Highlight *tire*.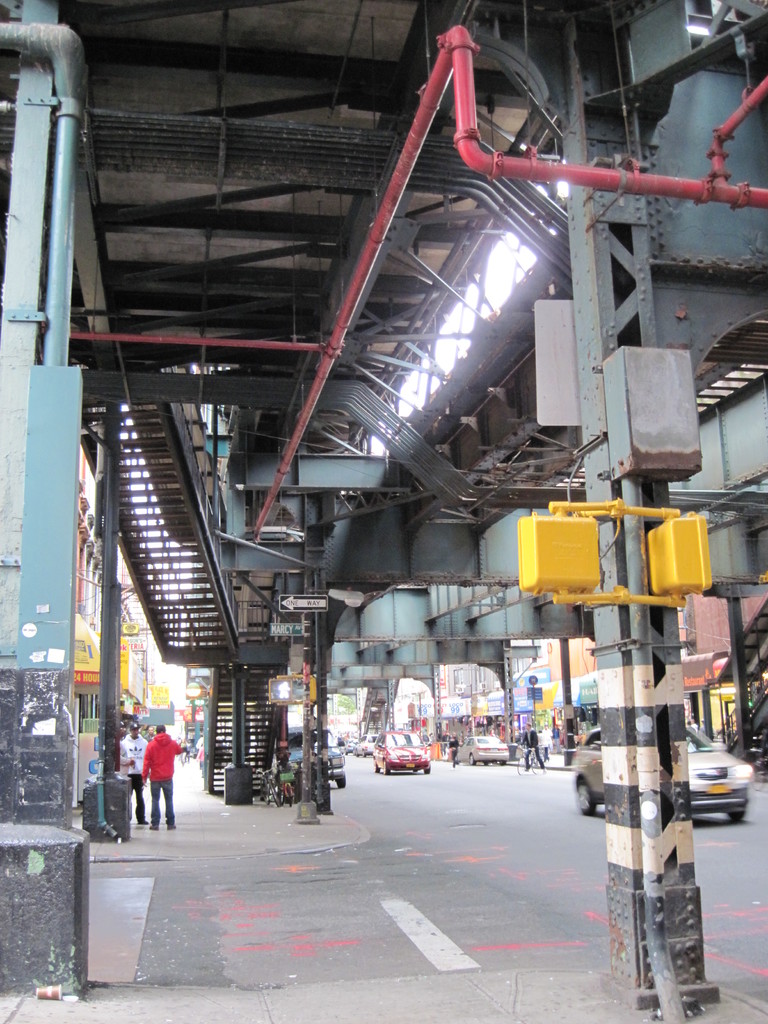
Highlighted region: [left=751, top=760, right=765, bottom=790].
